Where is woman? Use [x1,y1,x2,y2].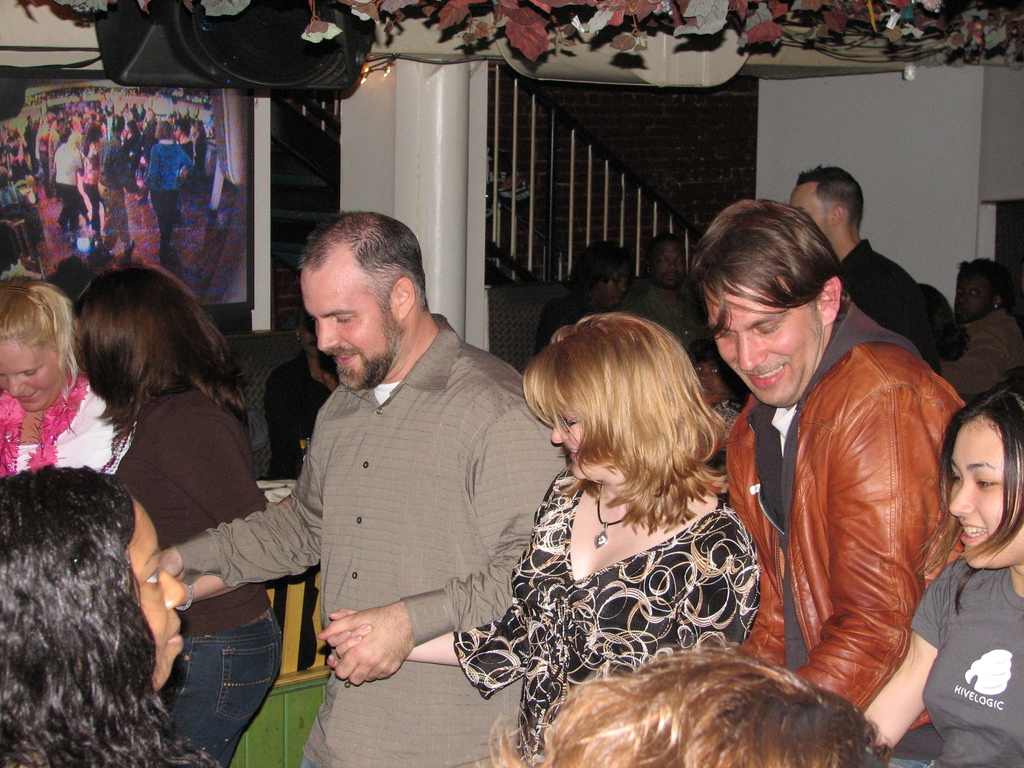
[860,364,1023,767].
